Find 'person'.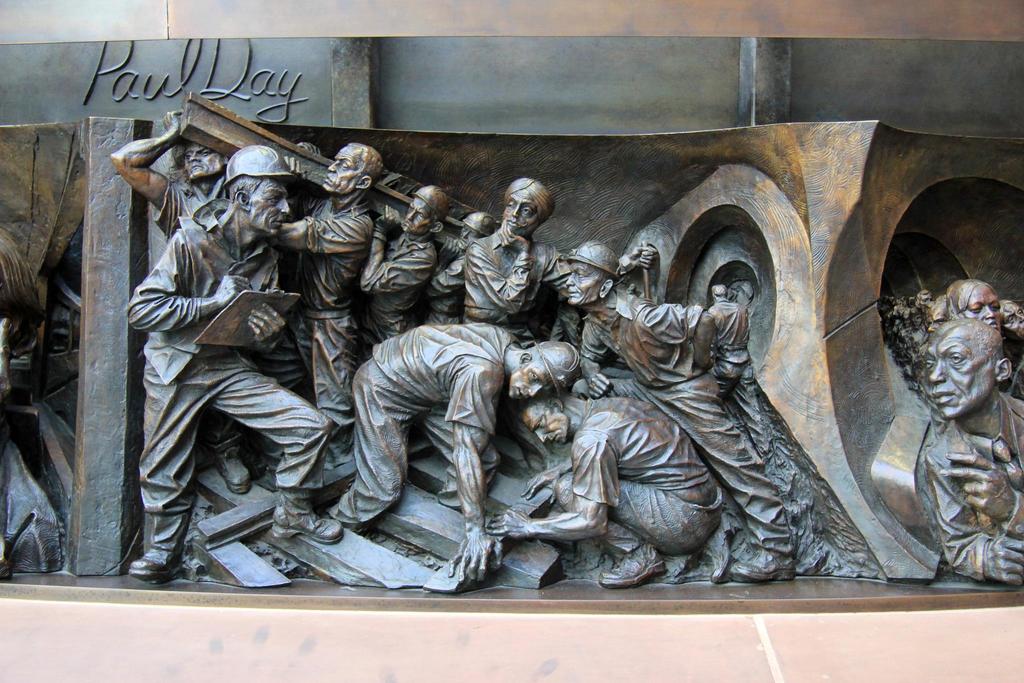
309 327 589 577.
